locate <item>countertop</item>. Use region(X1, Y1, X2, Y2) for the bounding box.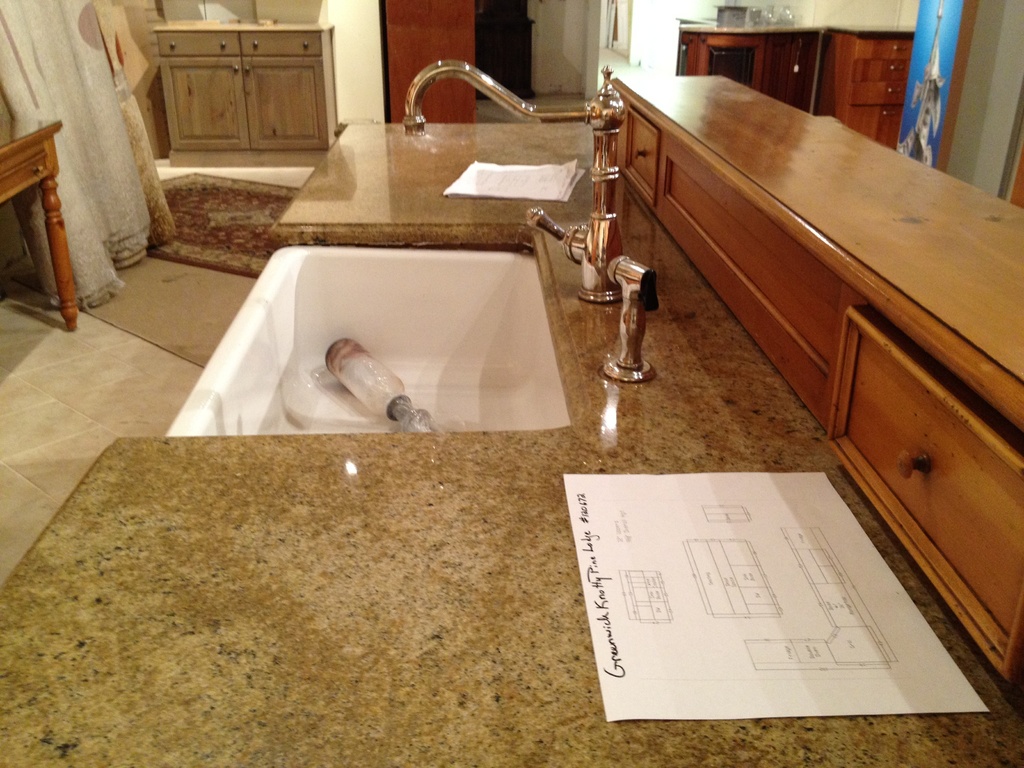
region(676, 16, 918, 35).
